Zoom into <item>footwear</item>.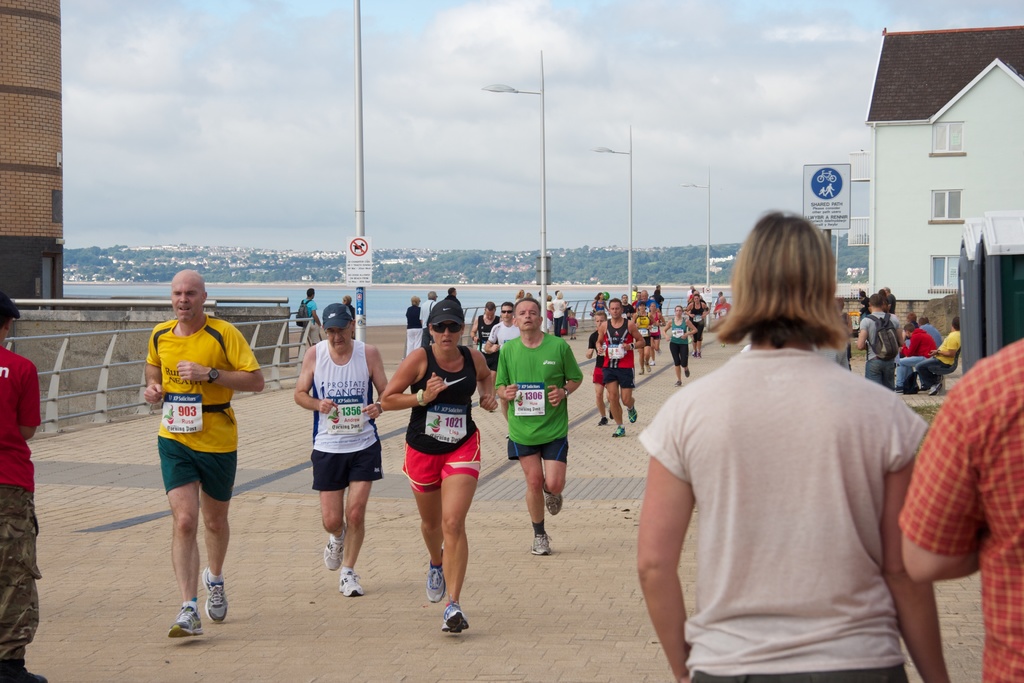
Zoom target: detection(545, 486, 562, 515).
